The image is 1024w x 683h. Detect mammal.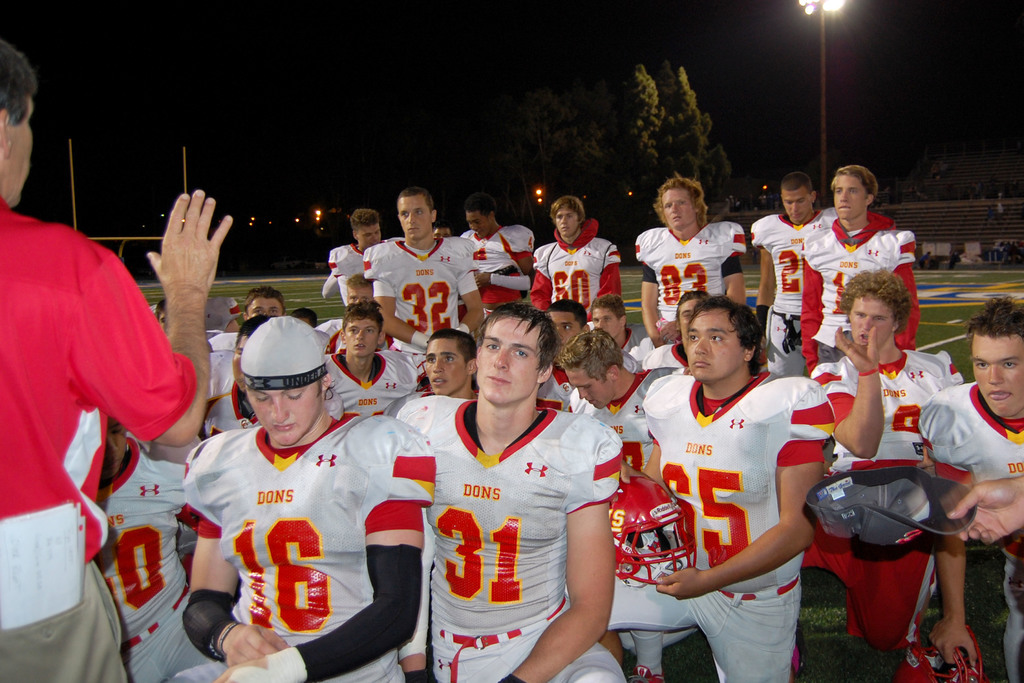
Detection: <region>591, 294, 647, 363</region>.
